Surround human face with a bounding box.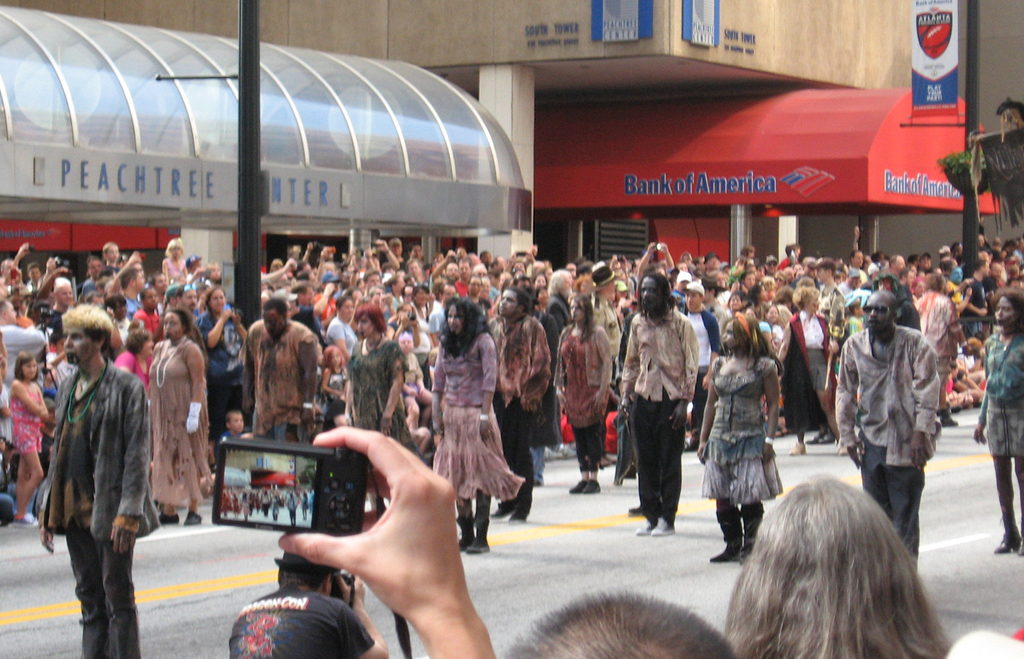
863/295/893/331.
